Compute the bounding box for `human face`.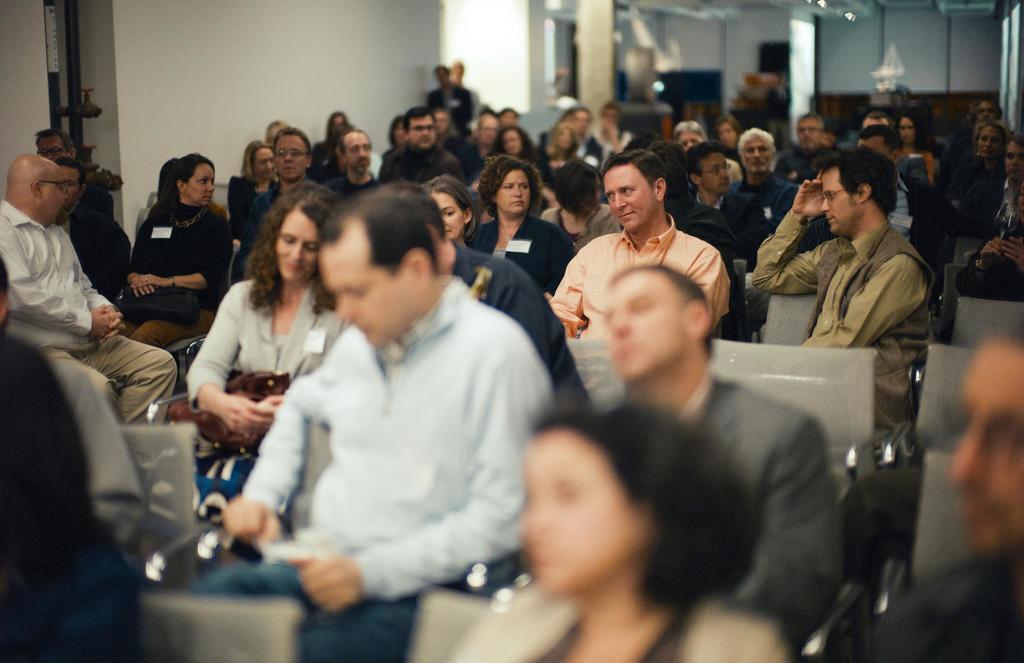
bbox=[40, 167, 67, 220].
